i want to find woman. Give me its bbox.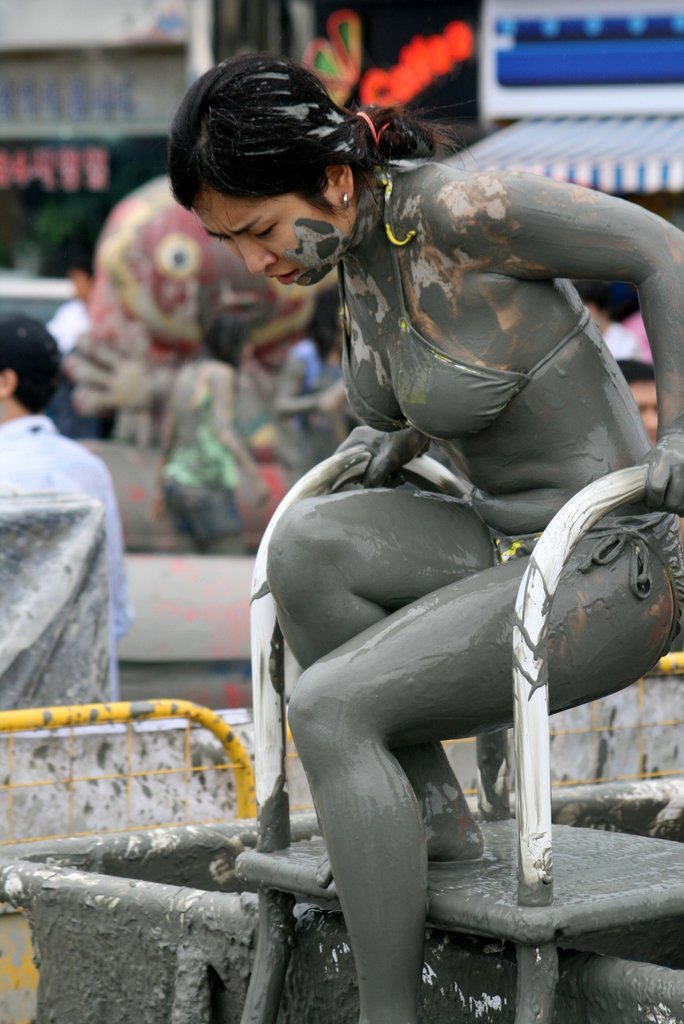
bbox=[172, 44, 683, 980].
